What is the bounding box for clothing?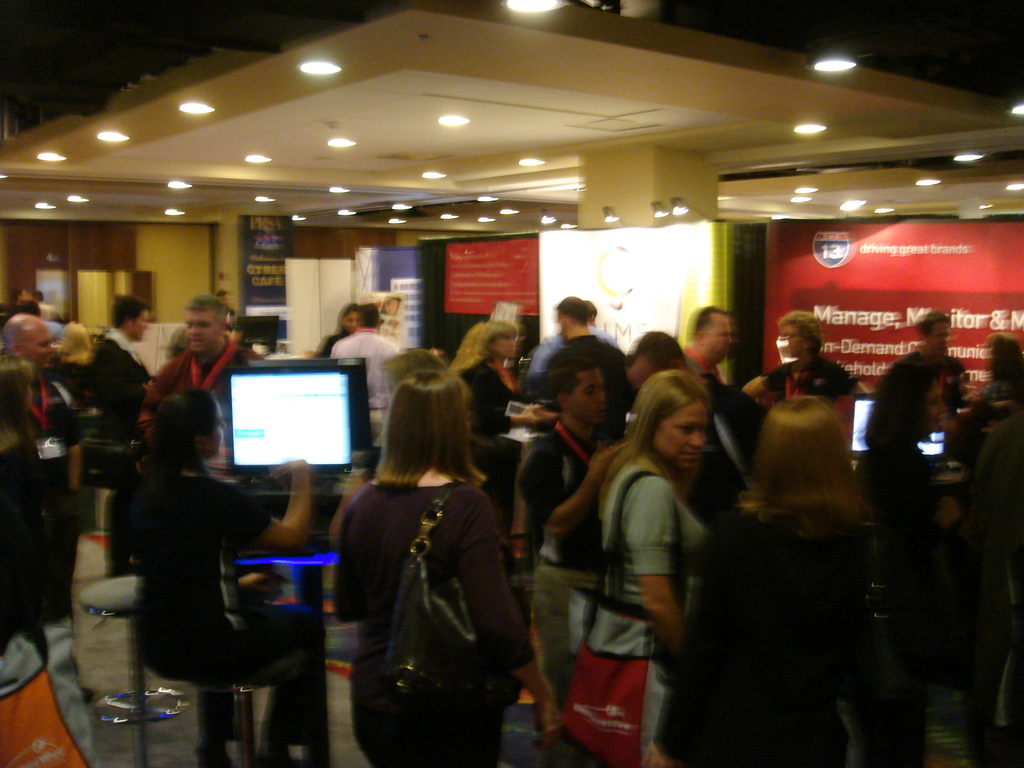
(x1=18, y1=364, x2=86, y2=515).
